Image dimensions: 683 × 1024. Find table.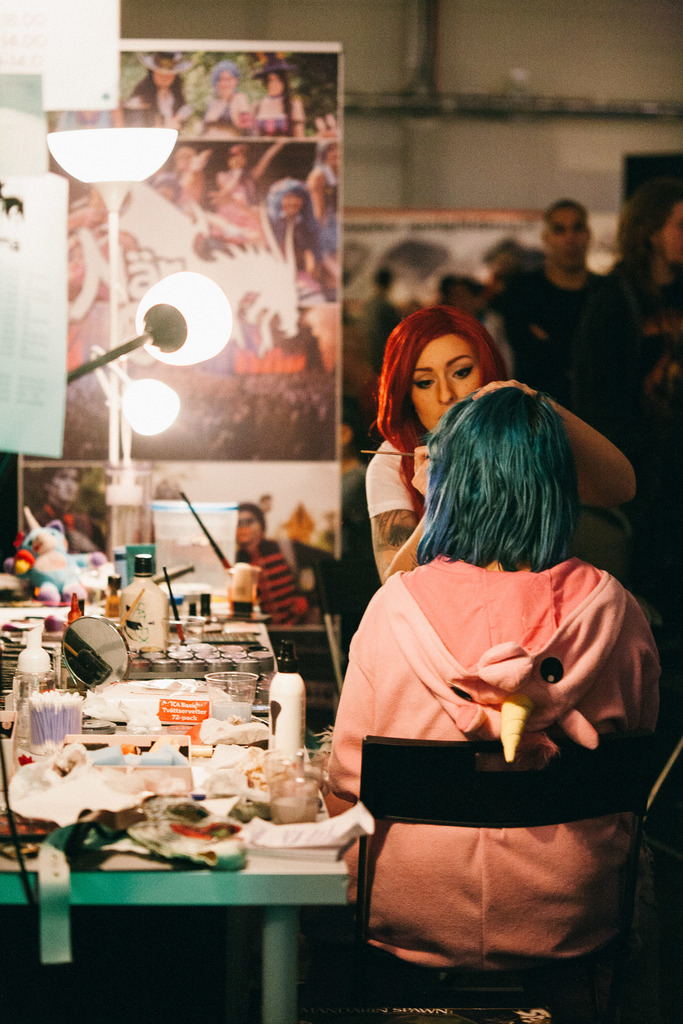
[x1=0, y1=577, x2=363, y2=1021].
